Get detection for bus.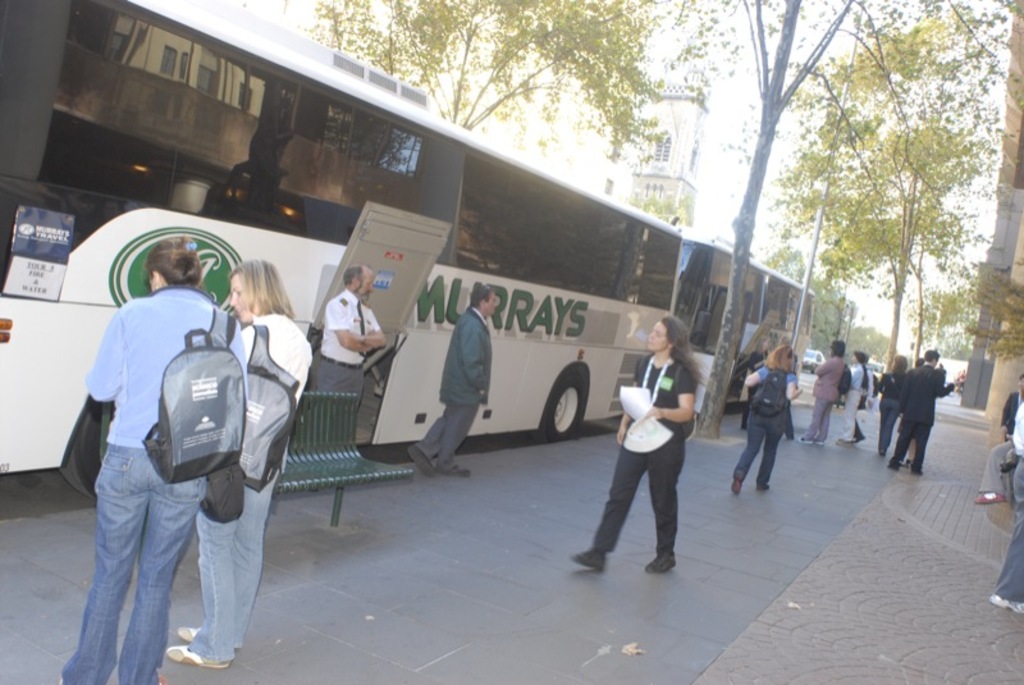
Detection: bbox=[669, 228, 815, 417].
